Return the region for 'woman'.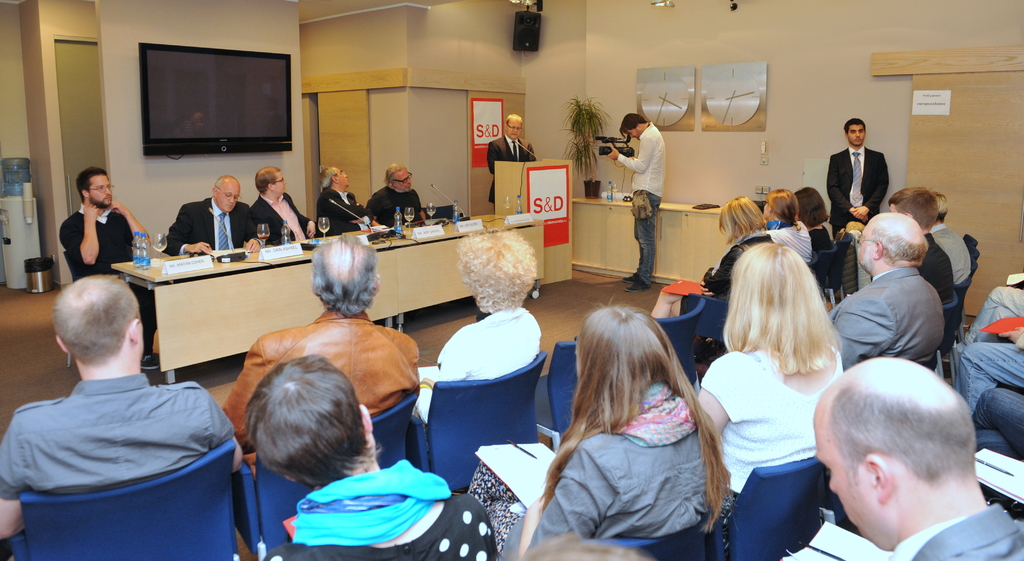
bbox=(411, 228, 541, 436).
